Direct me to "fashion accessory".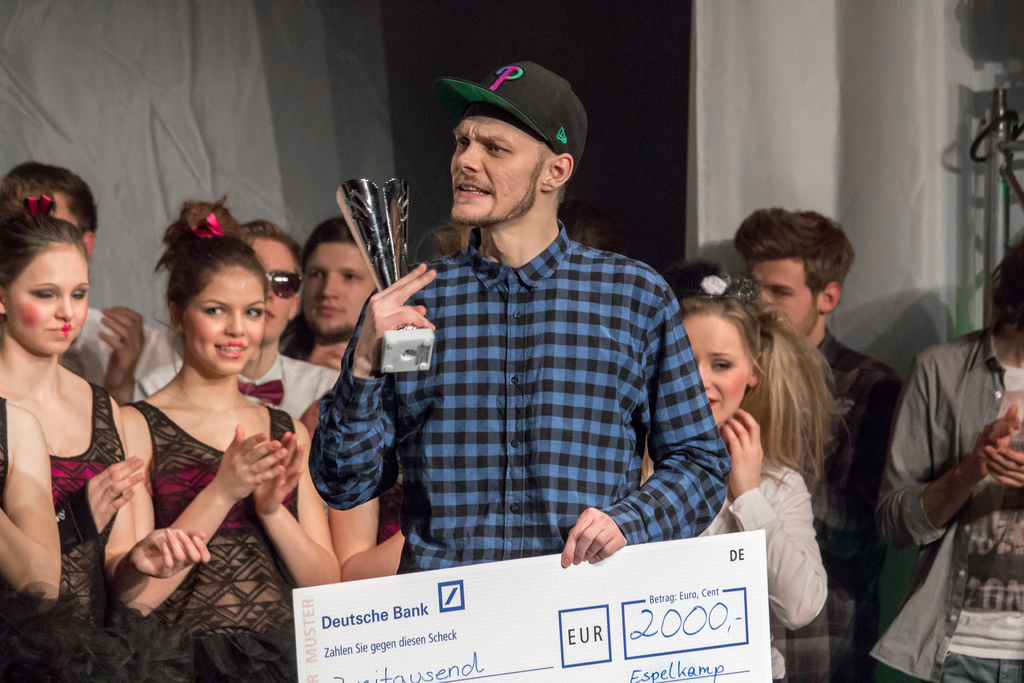
Direction: {"left": 269, "top": 269, "right": 307, "bottom": 304}.
